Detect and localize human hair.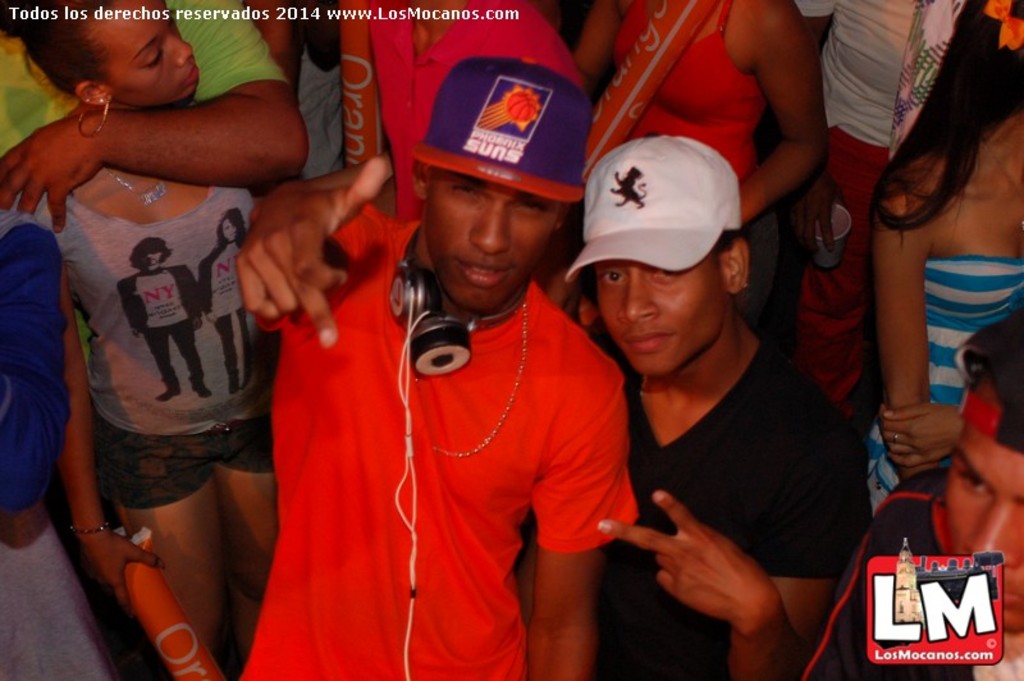
Localized at BBox(0, 0, 115, 99).
